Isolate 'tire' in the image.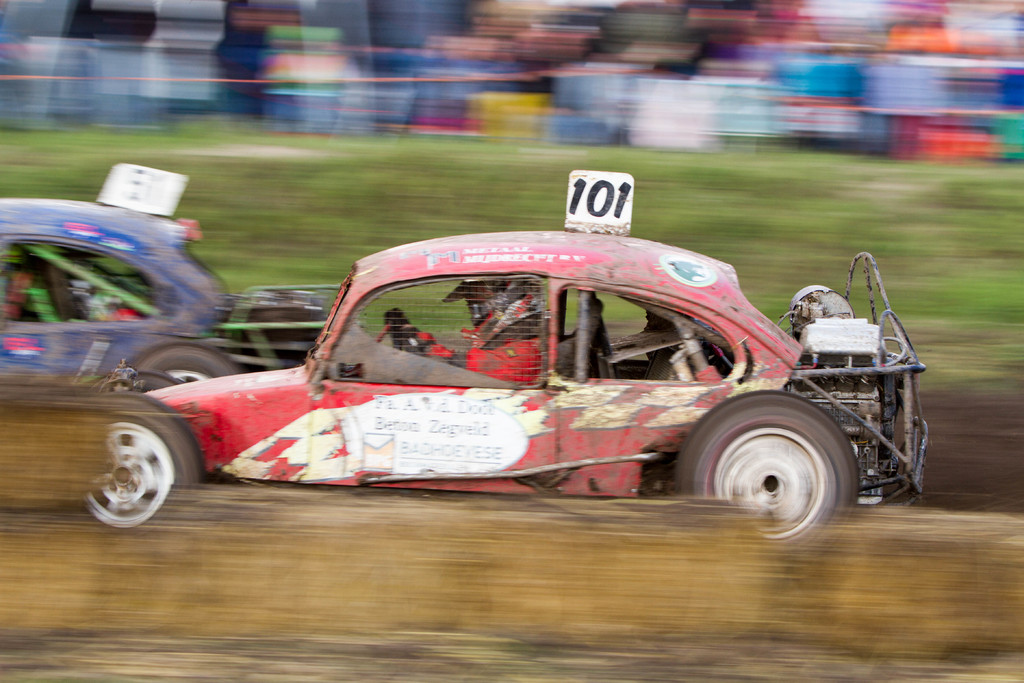
Isolated region: 666:395:865:554.
